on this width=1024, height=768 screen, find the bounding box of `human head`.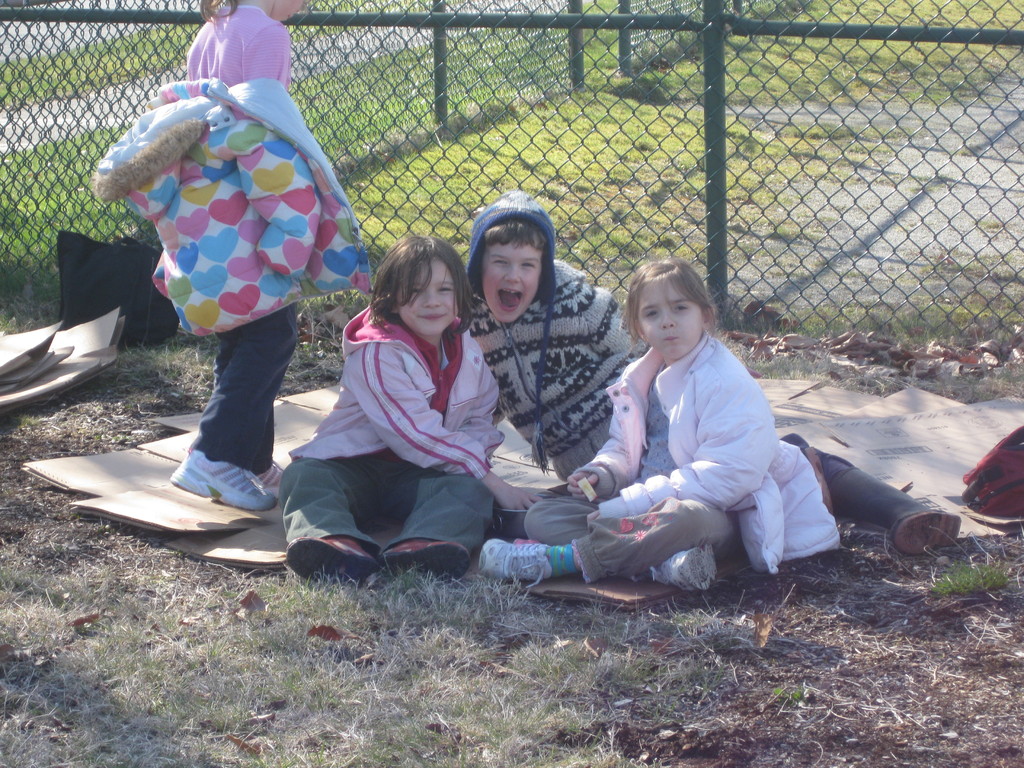
Bounding box: crop(629, 259, 714, 362).
